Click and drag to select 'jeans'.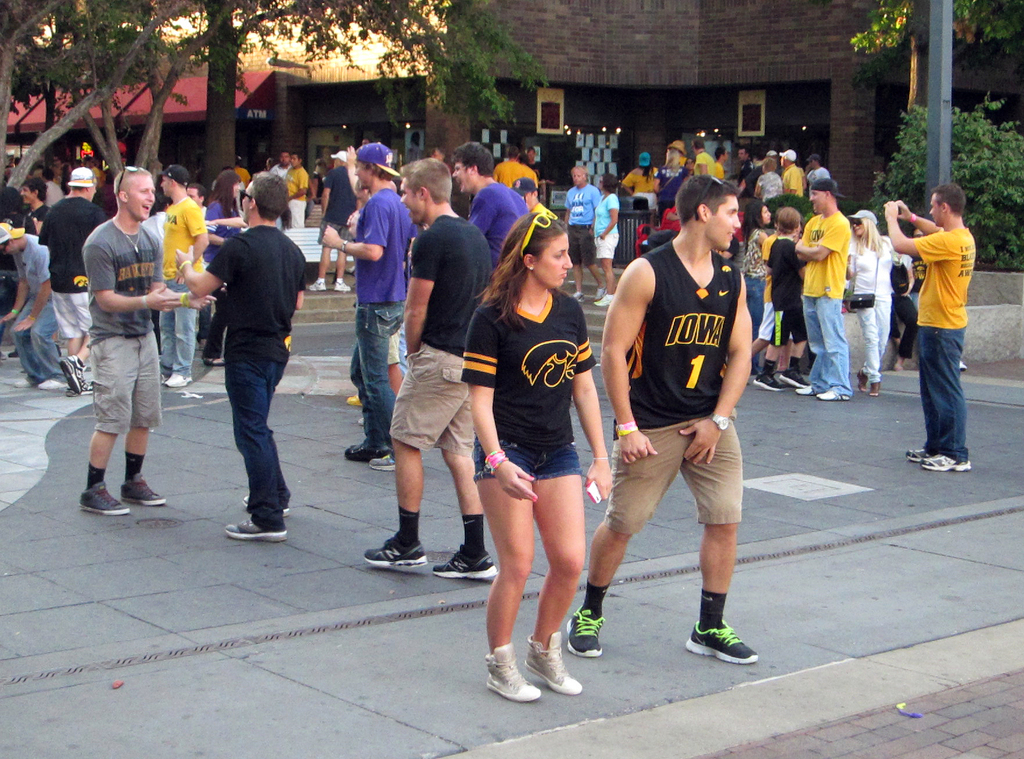
Selection: [345,297,410,449].
